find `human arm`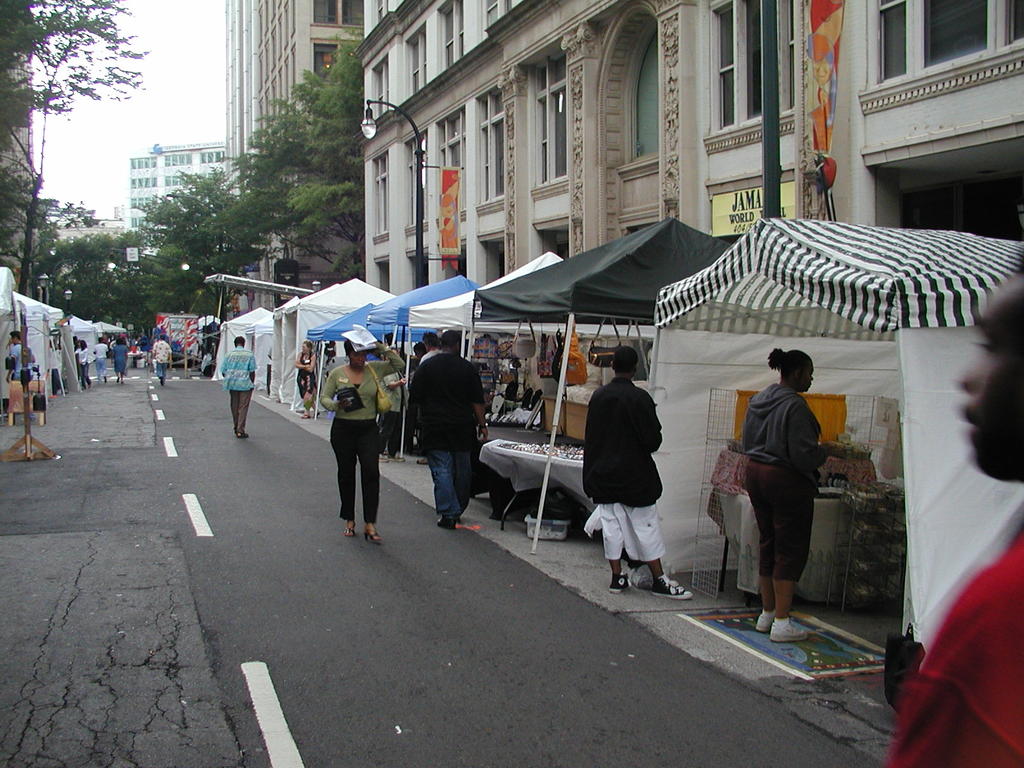
x1=294, y1=348, x2=316, y2=369
